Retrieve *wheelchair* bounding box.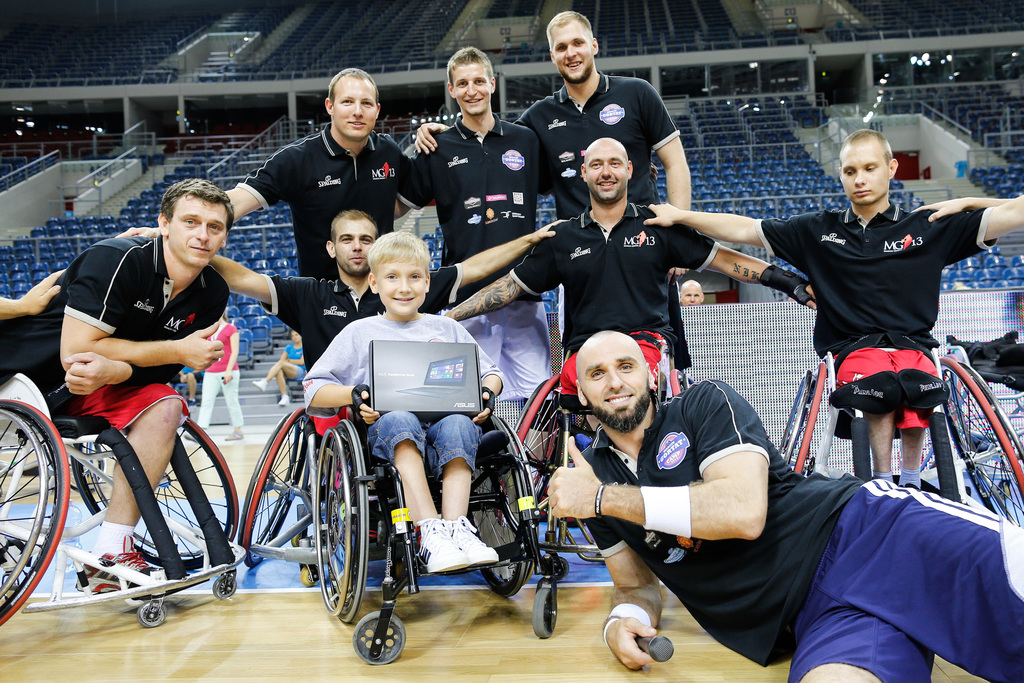
Bounding box: (x1=305, y1=377, x2=563, y2=663).
